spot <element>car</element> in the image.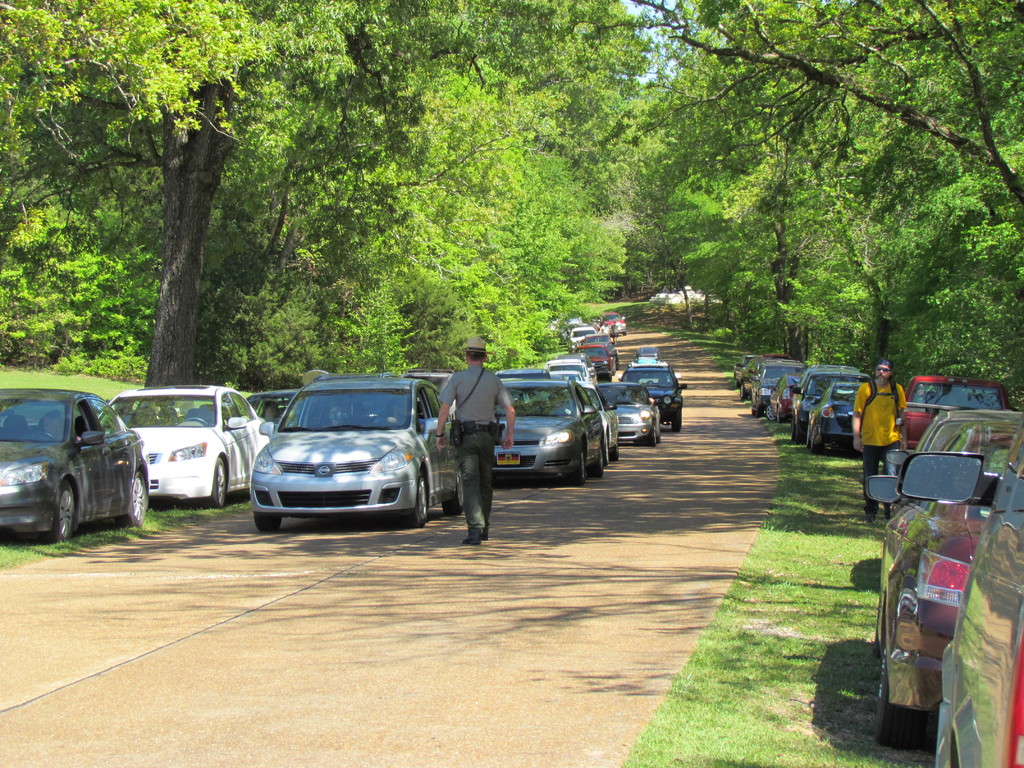
<element>car</element> found at rect(247, 388, 297, 426).
